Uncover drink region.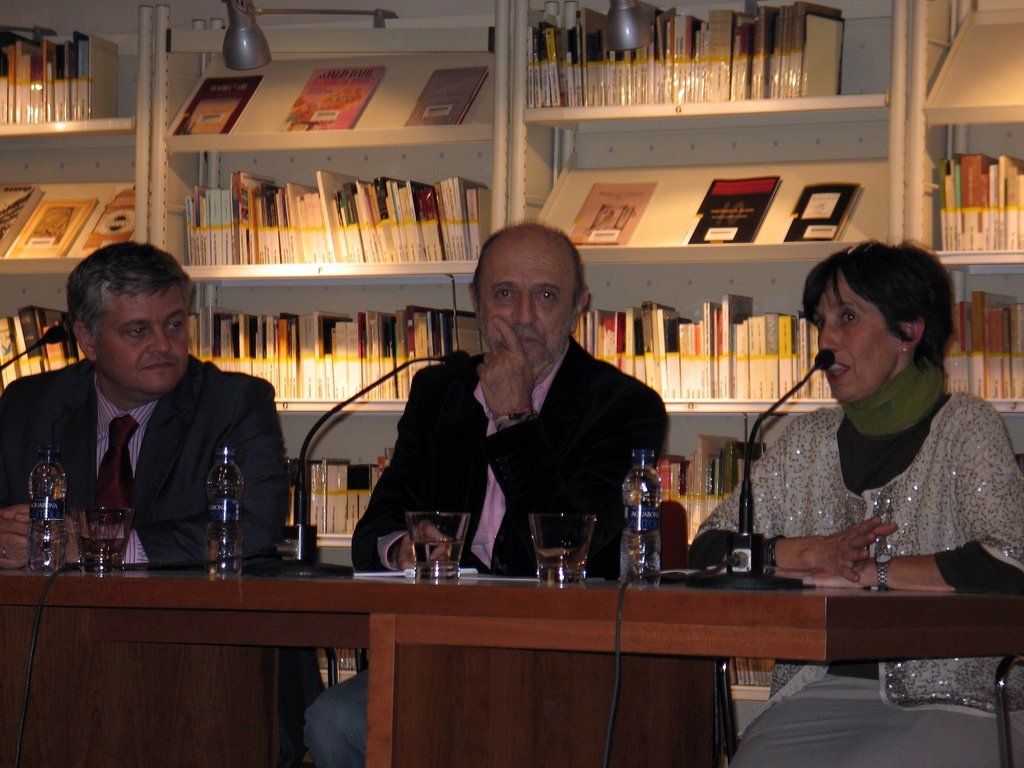
Uncovered: 206, 536, 243, 577.
